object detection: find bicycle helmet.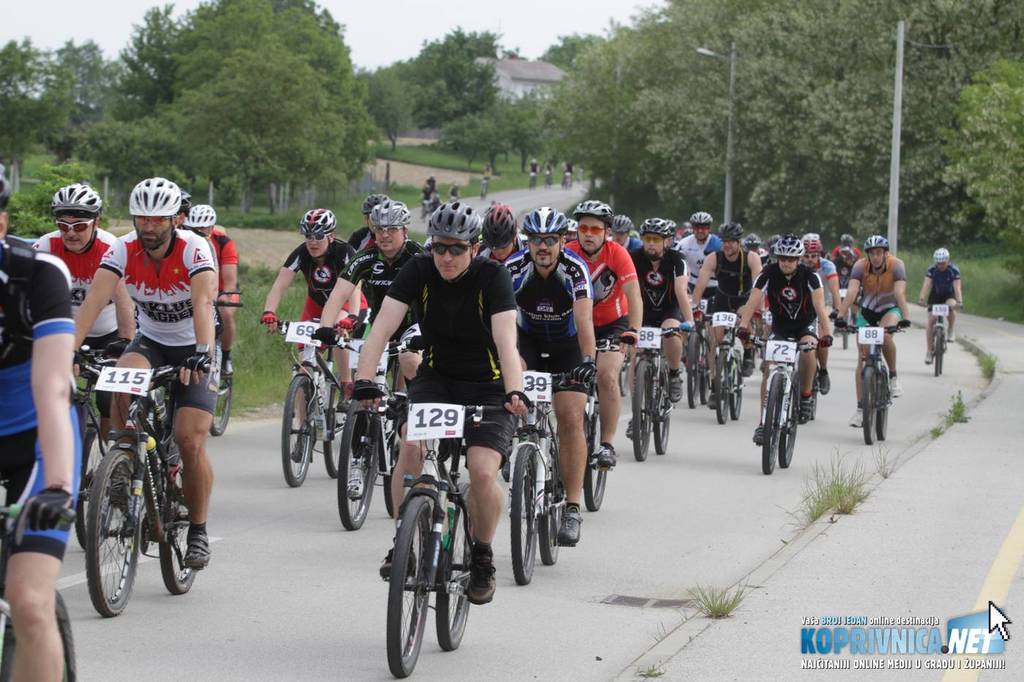
<box>183,204,216,238</box>.
